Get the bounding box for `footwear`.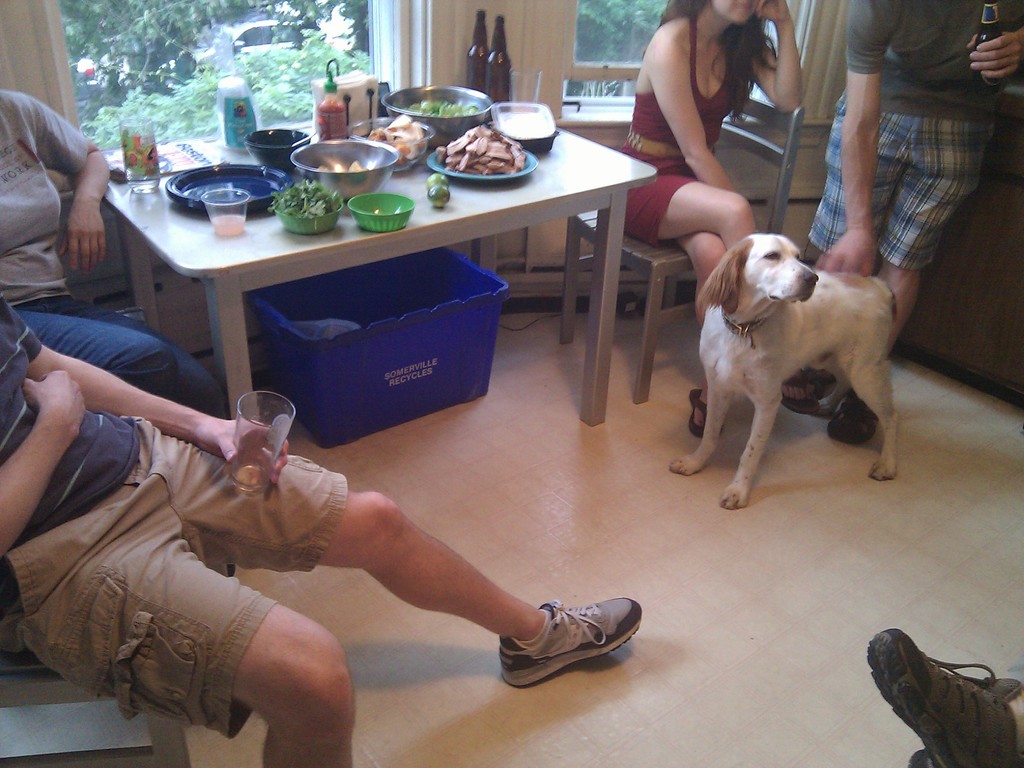
<bbox>867, 624, 1023, 767</bbox>.
